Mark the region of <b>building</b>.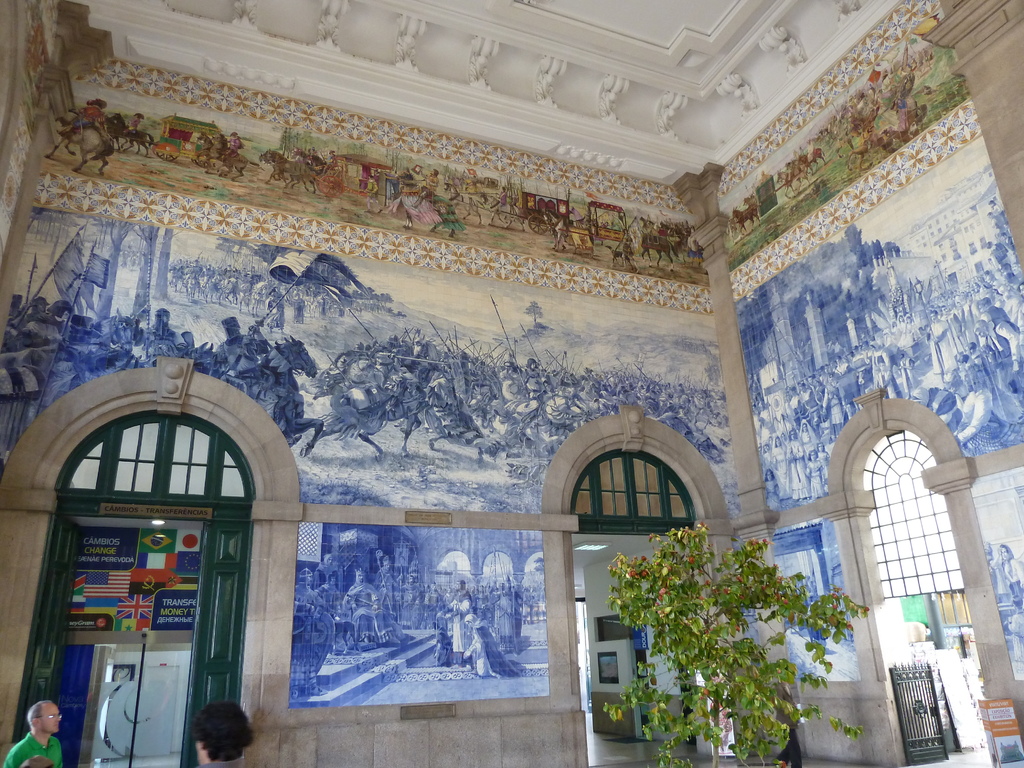
Region: x1=0, y1=0, x2=1023, y2=767.
